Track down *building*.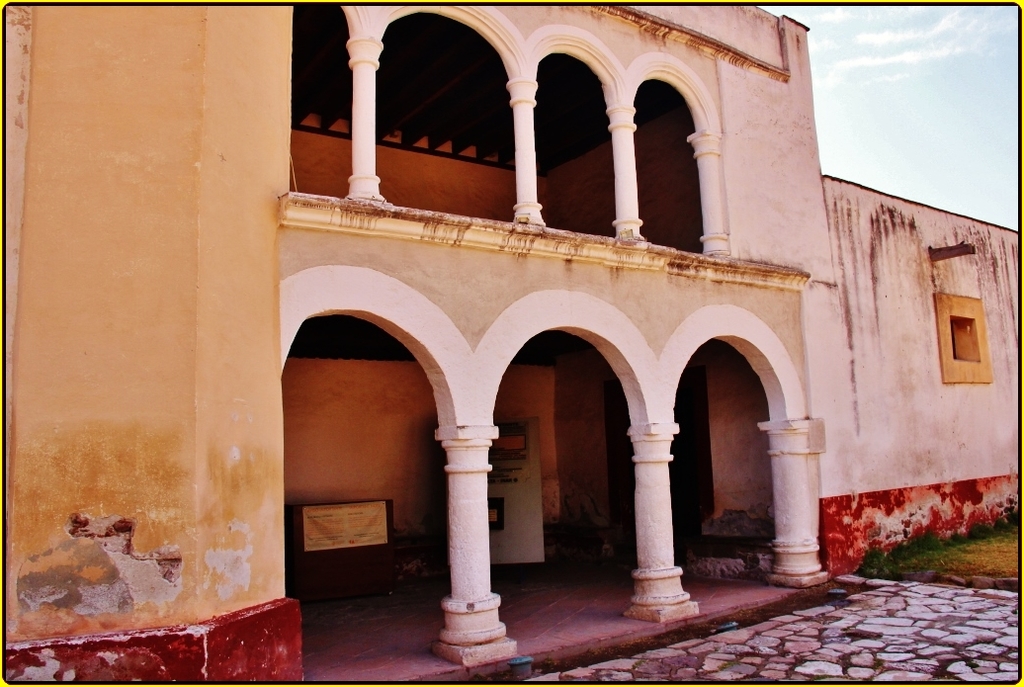
Tracked to 1/0/1021/686.
